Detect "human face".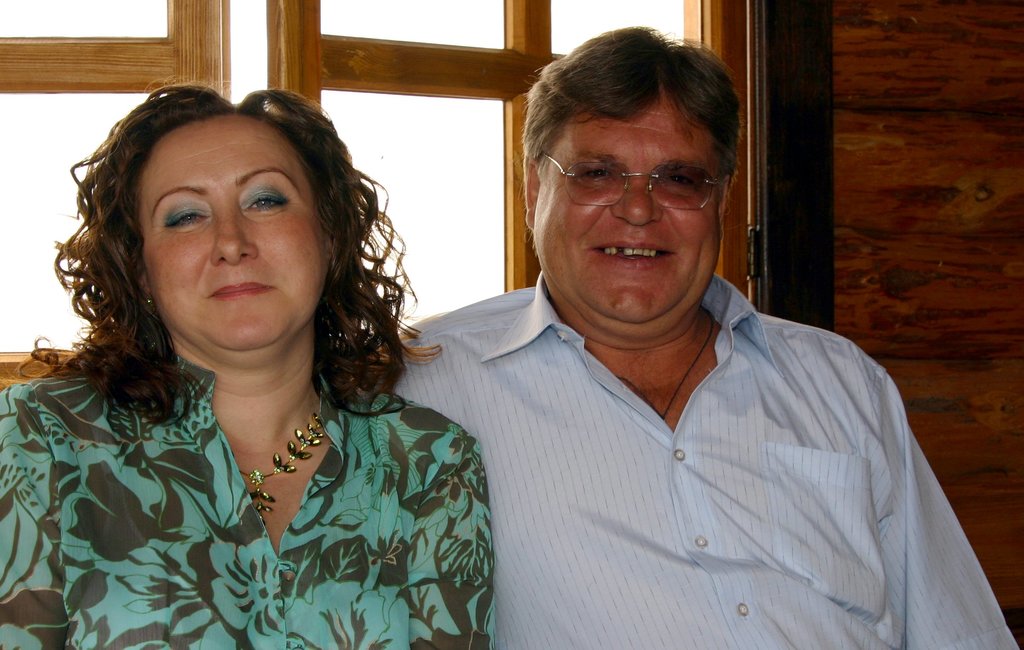
Detected at select_region(531, 111, 723, 333).
